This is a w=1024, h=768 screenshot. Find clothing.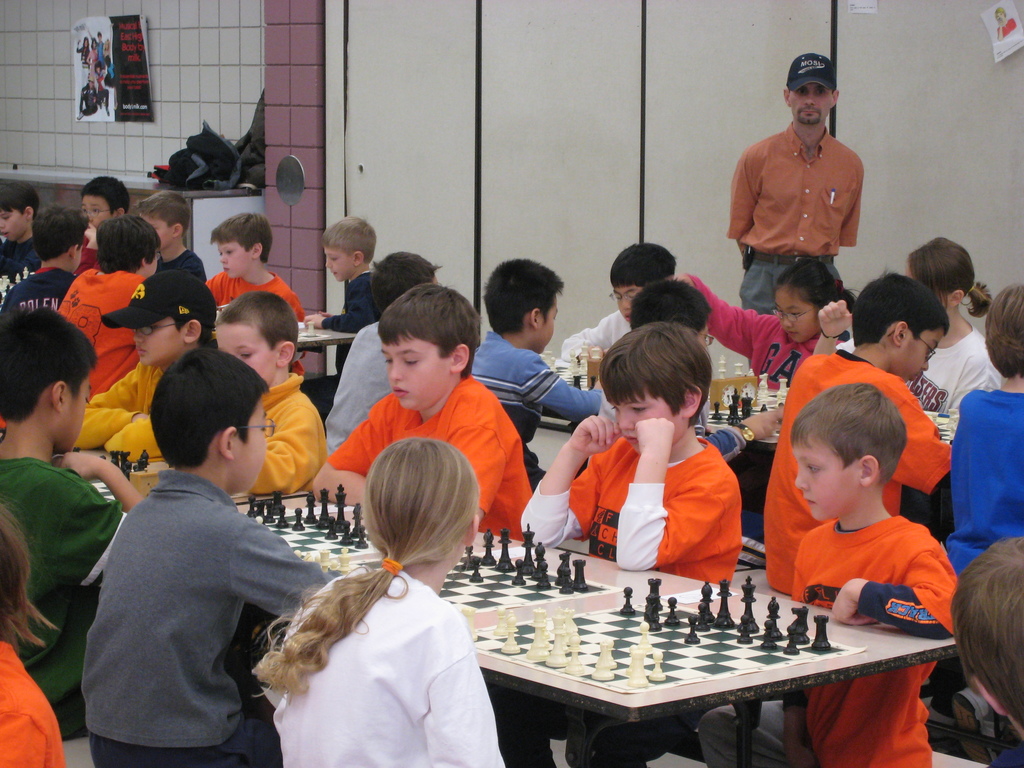
Bounding box: [left=95, top=70, right=109, bottom=109].
